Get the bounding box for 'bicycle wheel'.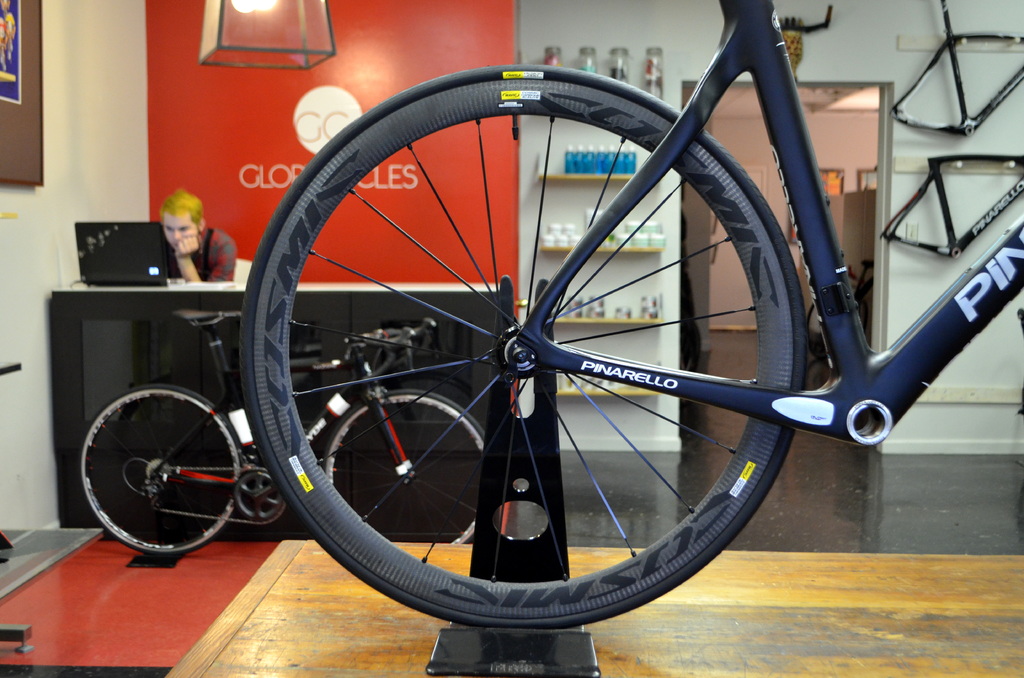
<box>325,389,488,544</box>.
